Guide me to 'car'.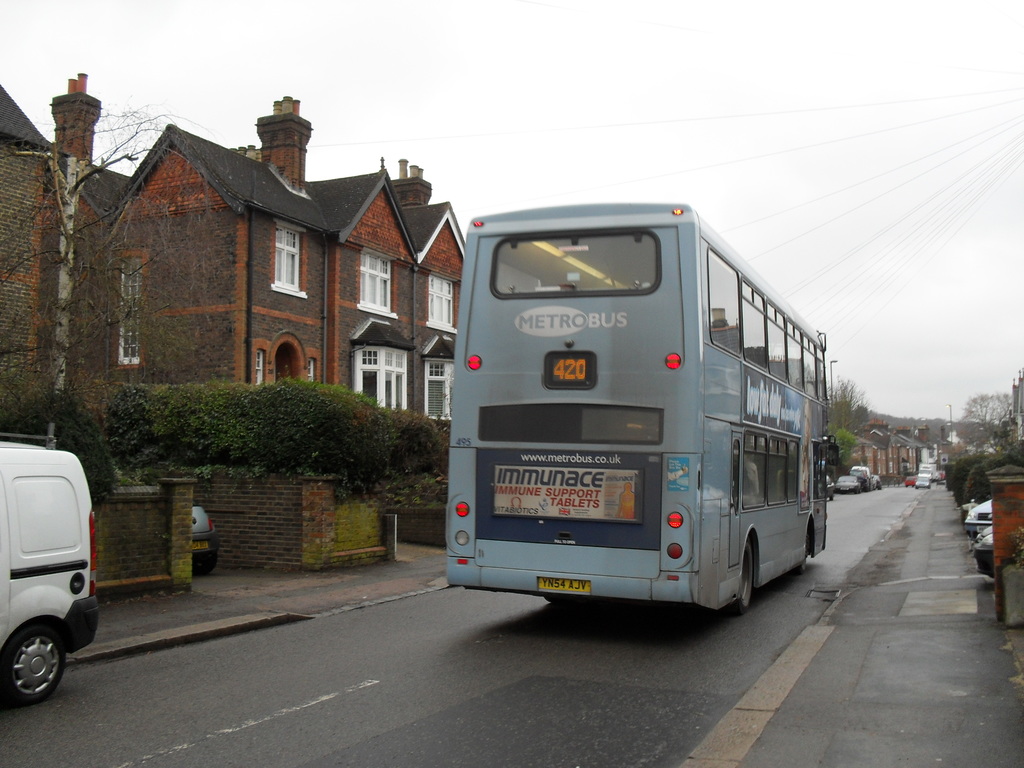
Guidance: <region>0, 447, 104, 710</region>.
